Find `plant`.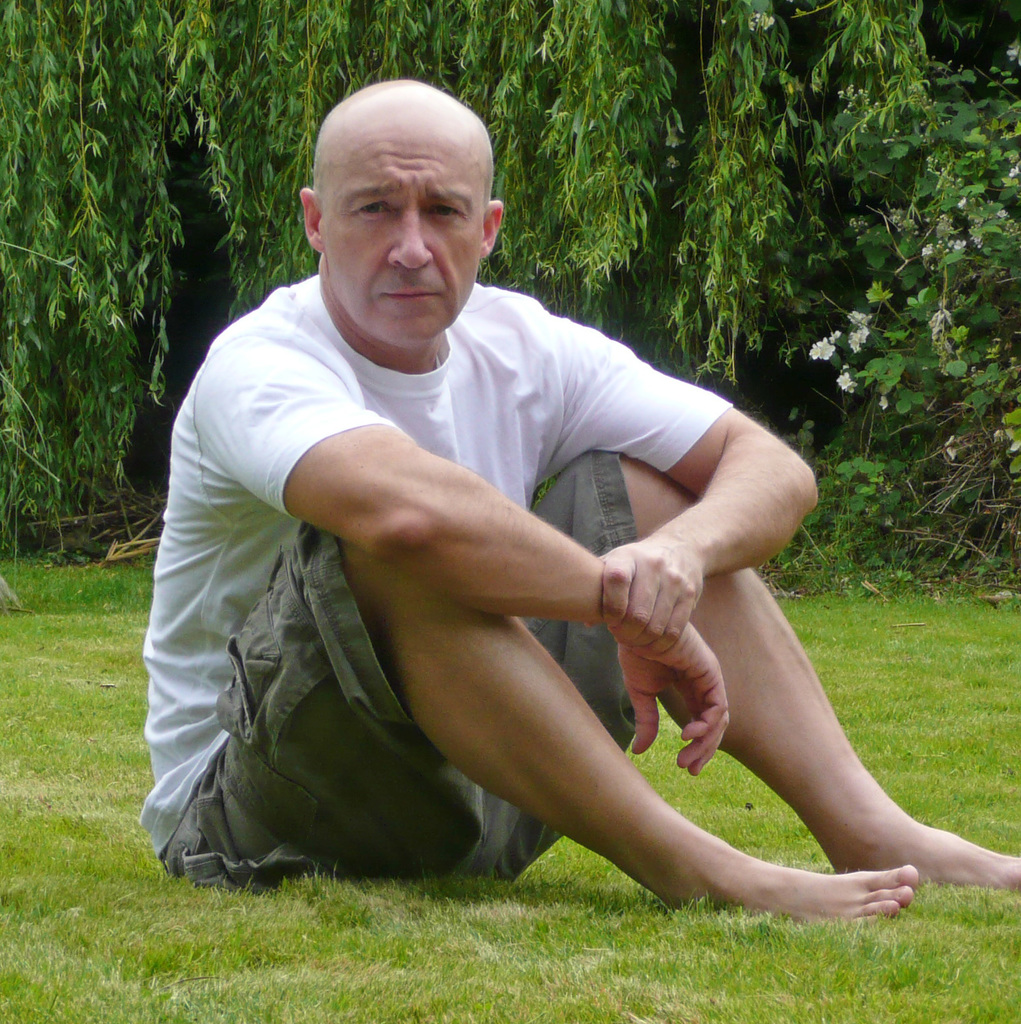
(0, 564, 1020, 1023).
